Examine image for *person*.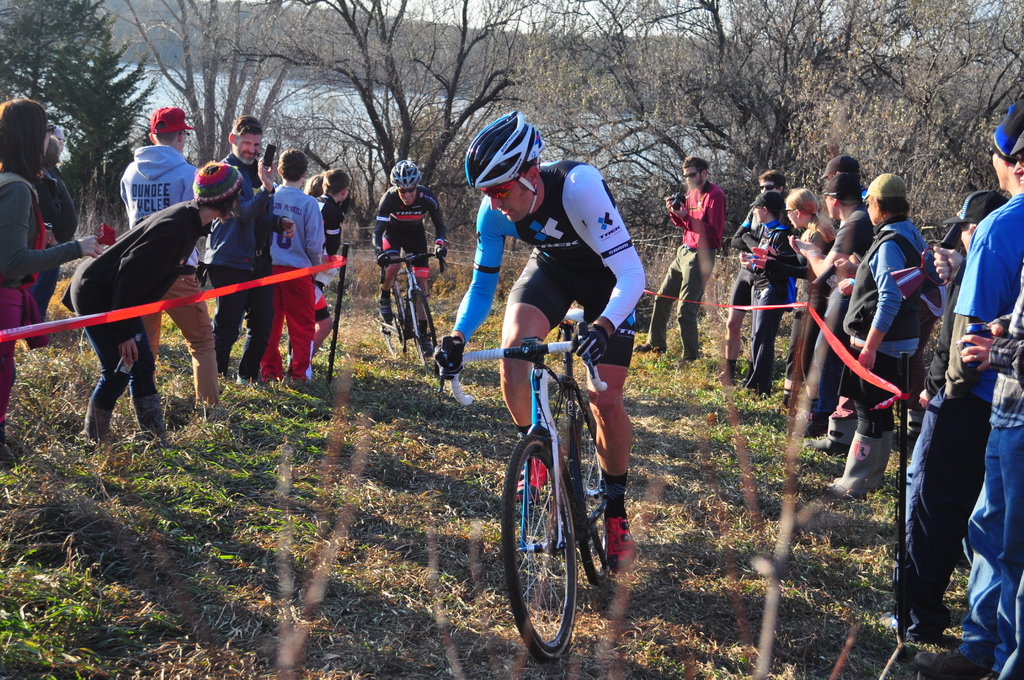
Examination result: [272,145,323,380].
